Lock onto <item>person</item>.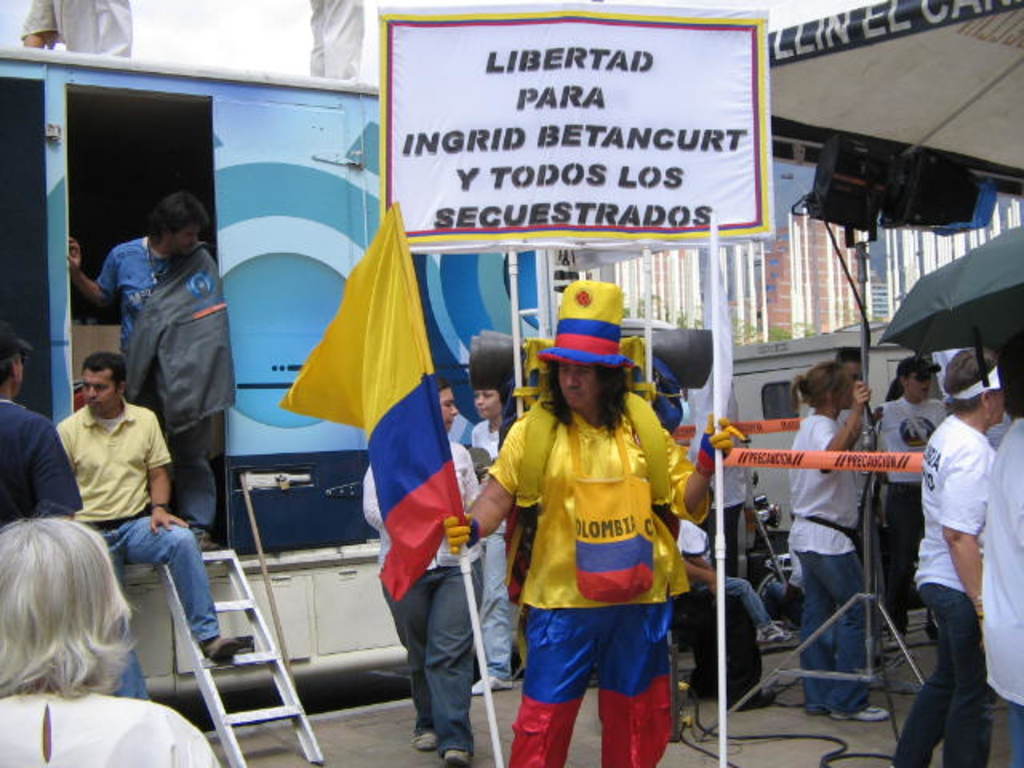
Locked: detection(670, 483, 797, 645).
